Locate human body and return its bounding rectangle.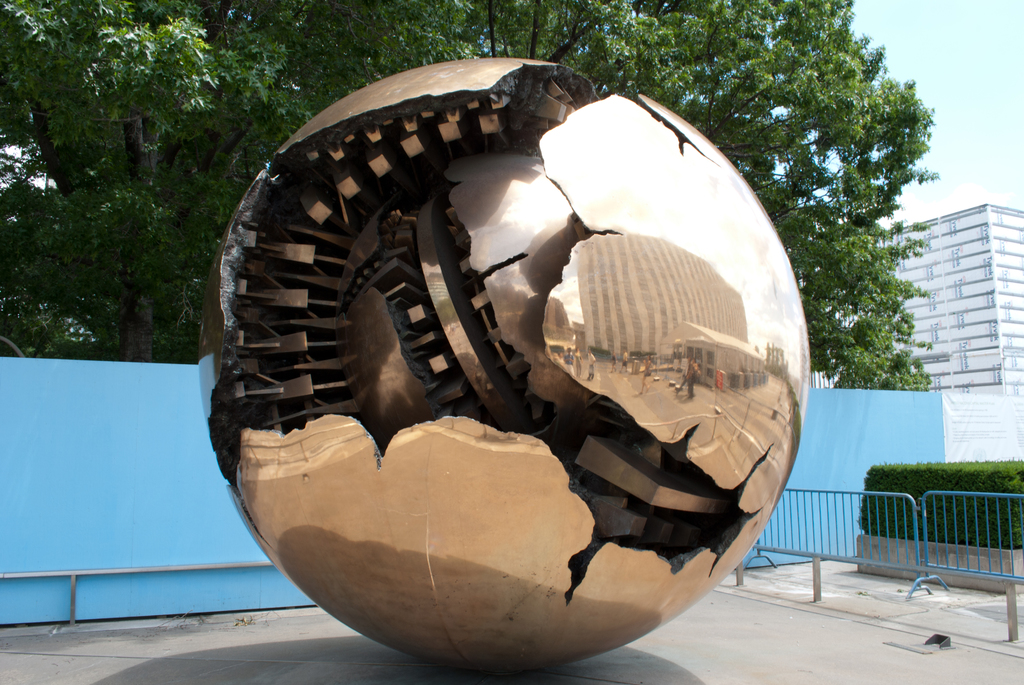
box(620, 351, 627, 371).
